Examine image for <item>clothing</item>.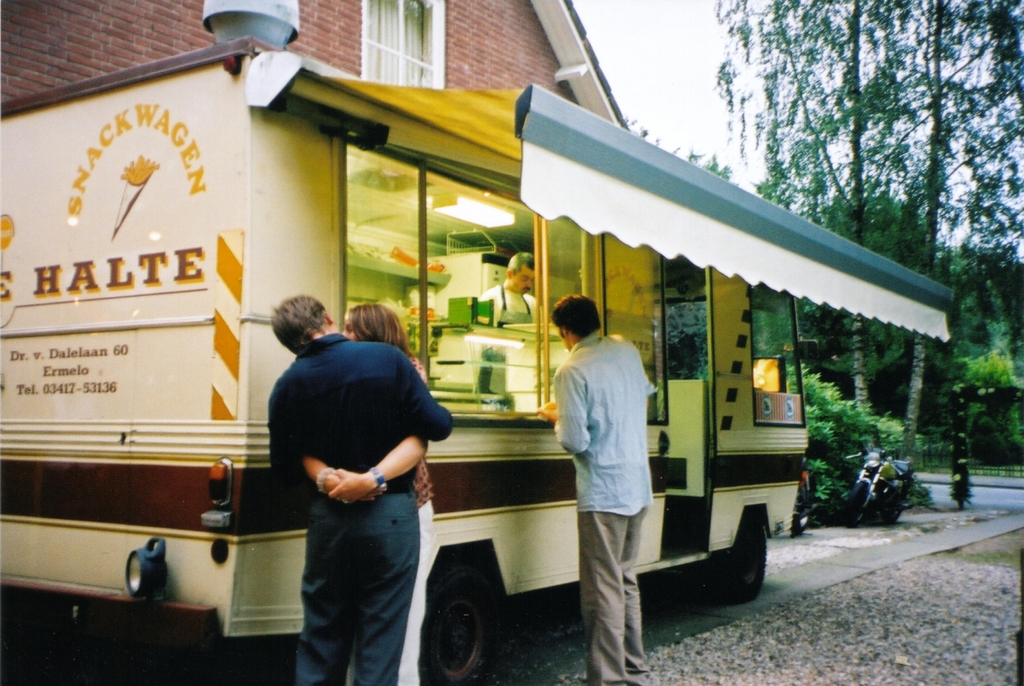
Examination result: (left=554, top=327, right=660, bottom=685).
